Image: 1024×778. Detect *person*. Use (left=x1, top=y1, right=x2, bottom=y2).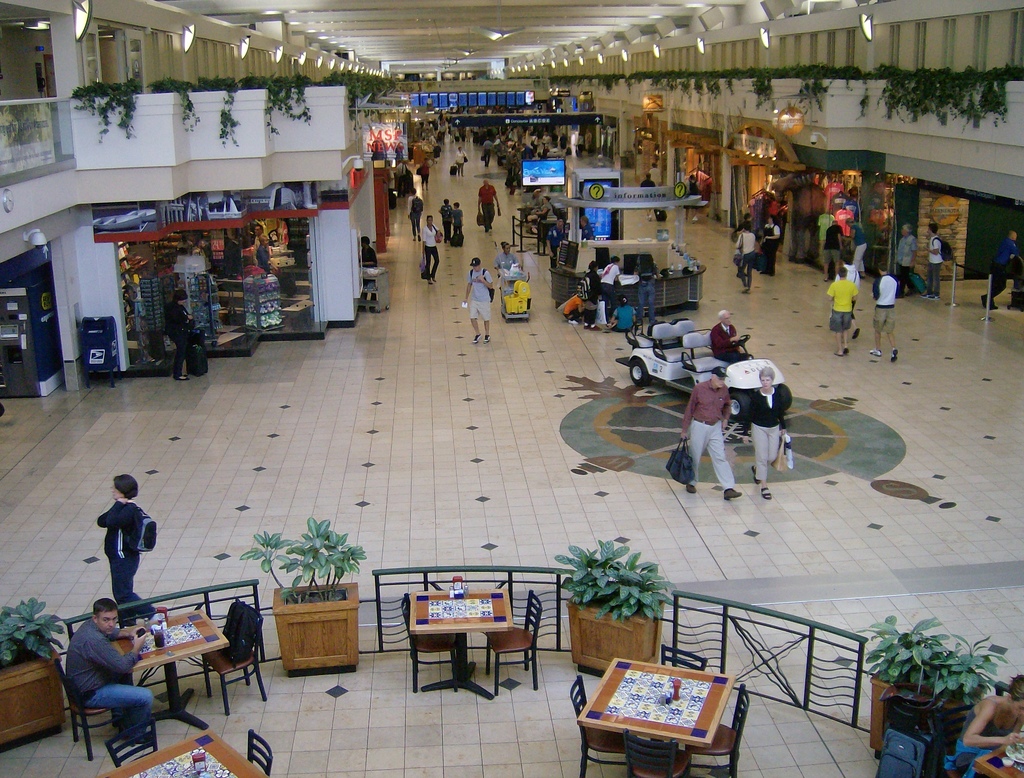
(left=536, top=193, right=557, bottom=219).
